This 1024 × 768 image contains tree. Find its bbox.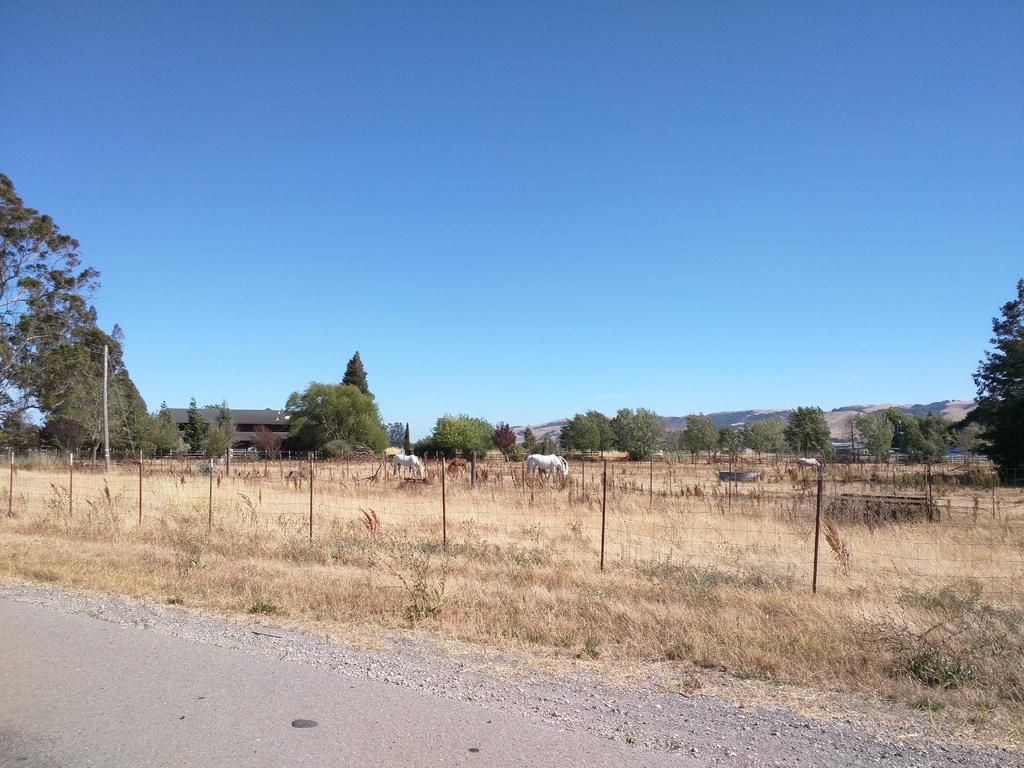
<bbox>156, 398, 173, 427</bbox>.
